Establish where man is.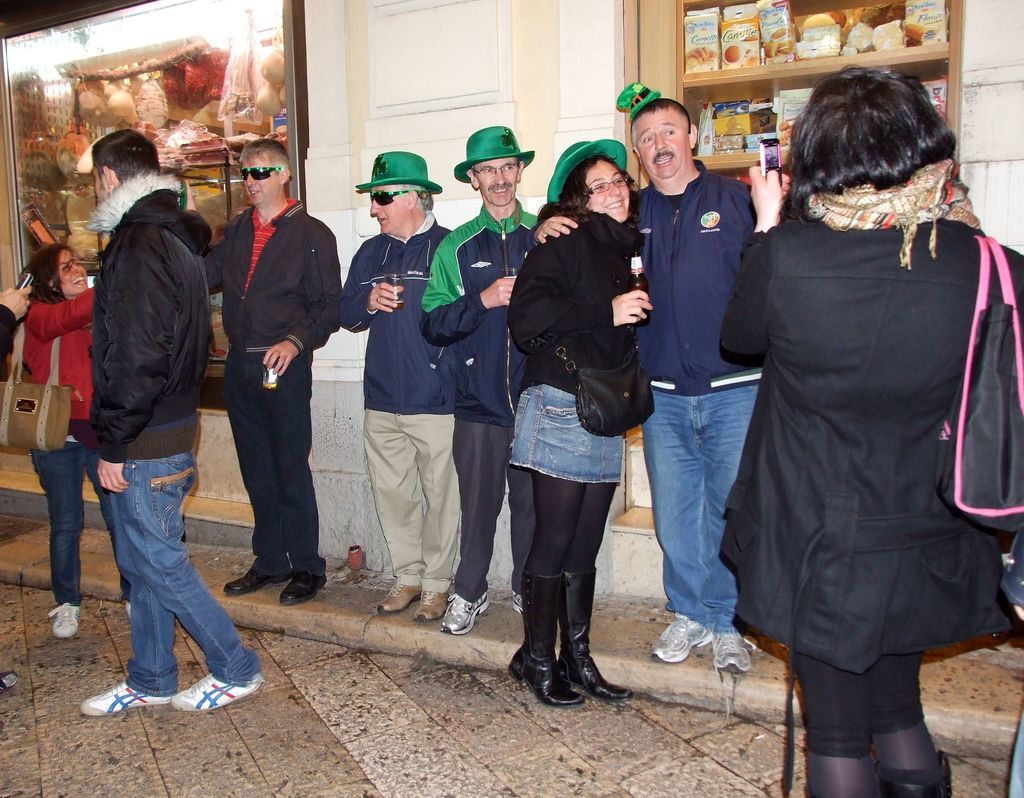
Established at <box>525,100,761,676</box>.
